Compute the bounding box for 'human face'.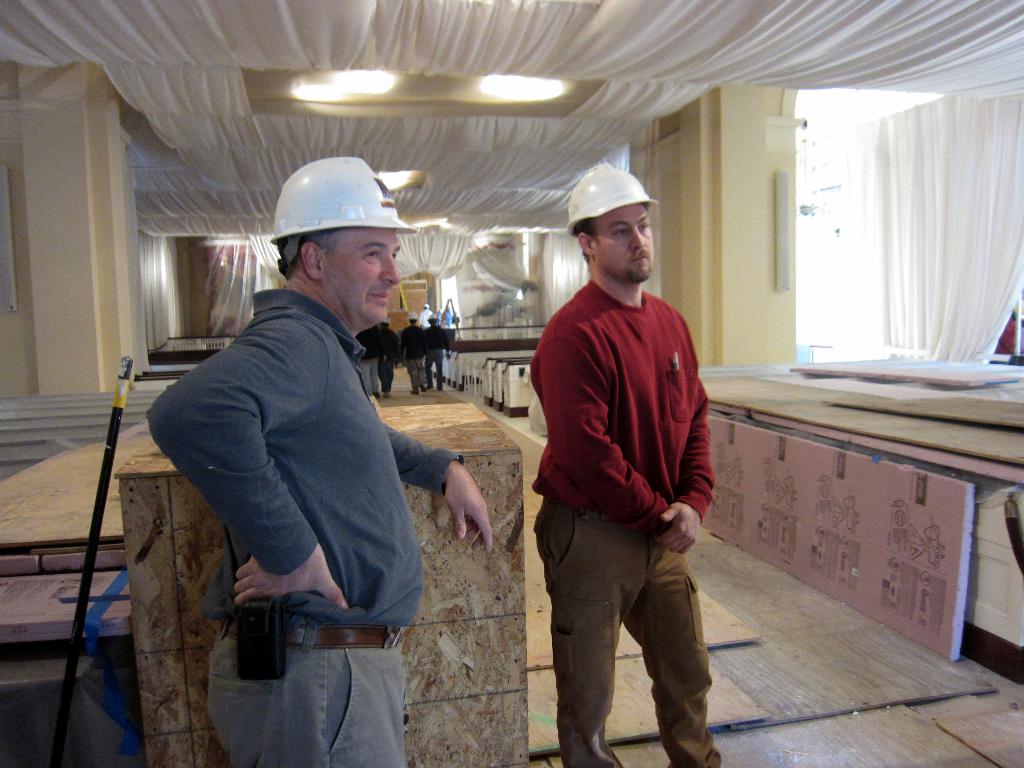
<bbox>589, 207, 657, 282</bbox>.
